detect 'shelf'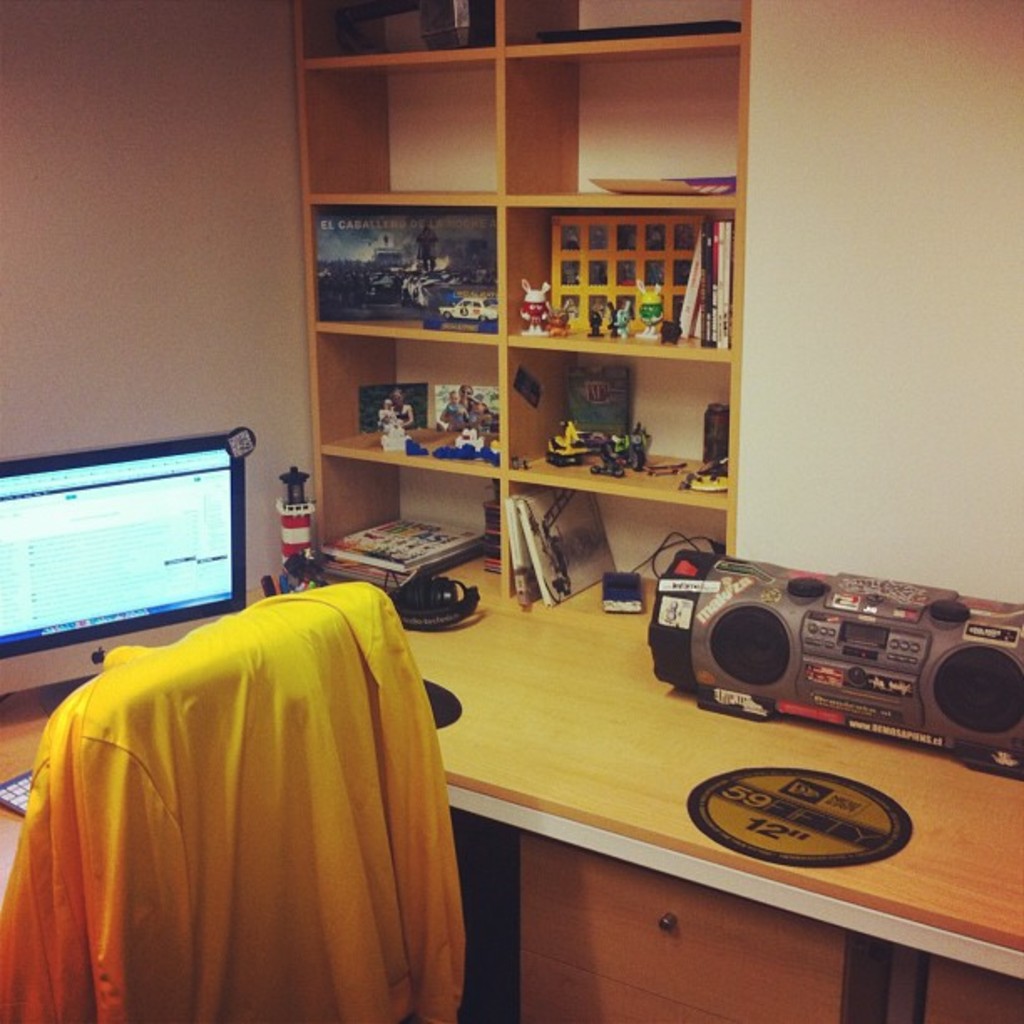
rect(497, 23, 745, 207)
